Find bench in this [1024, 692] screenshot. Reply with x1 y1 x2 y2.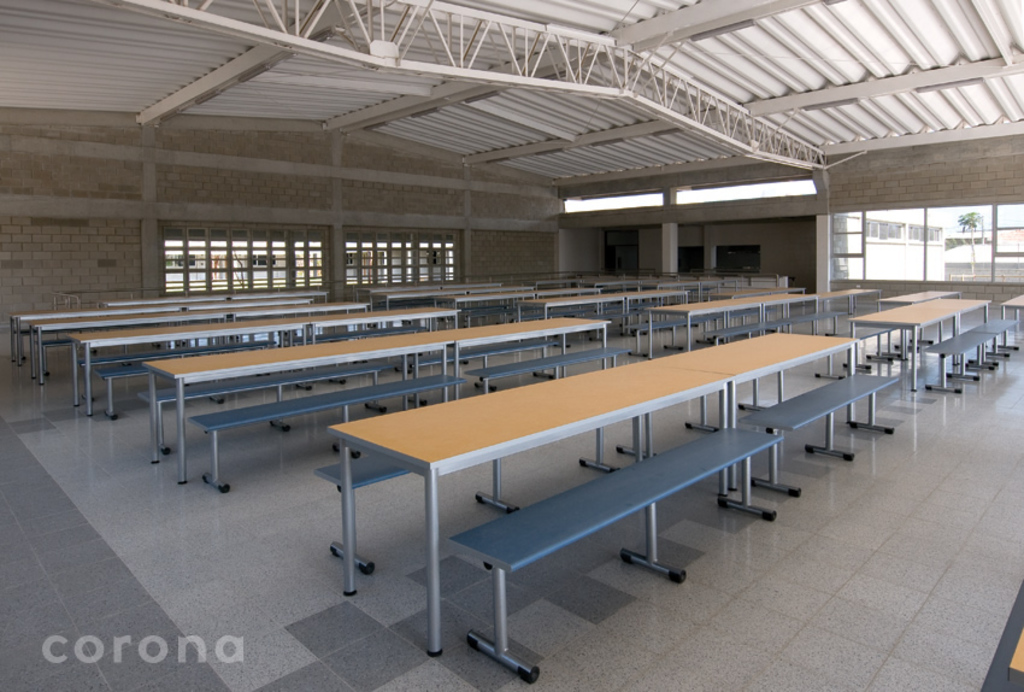
37 326 208 362.
